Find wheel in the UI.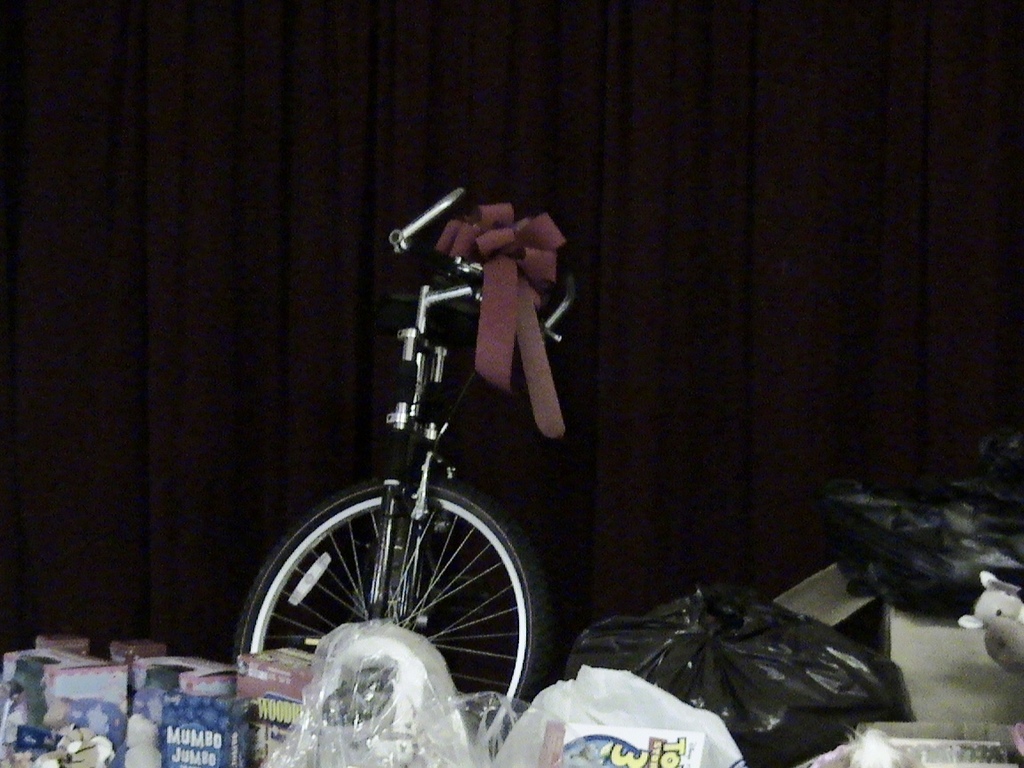
UI element at Rect(263, 461, 527, 692).
